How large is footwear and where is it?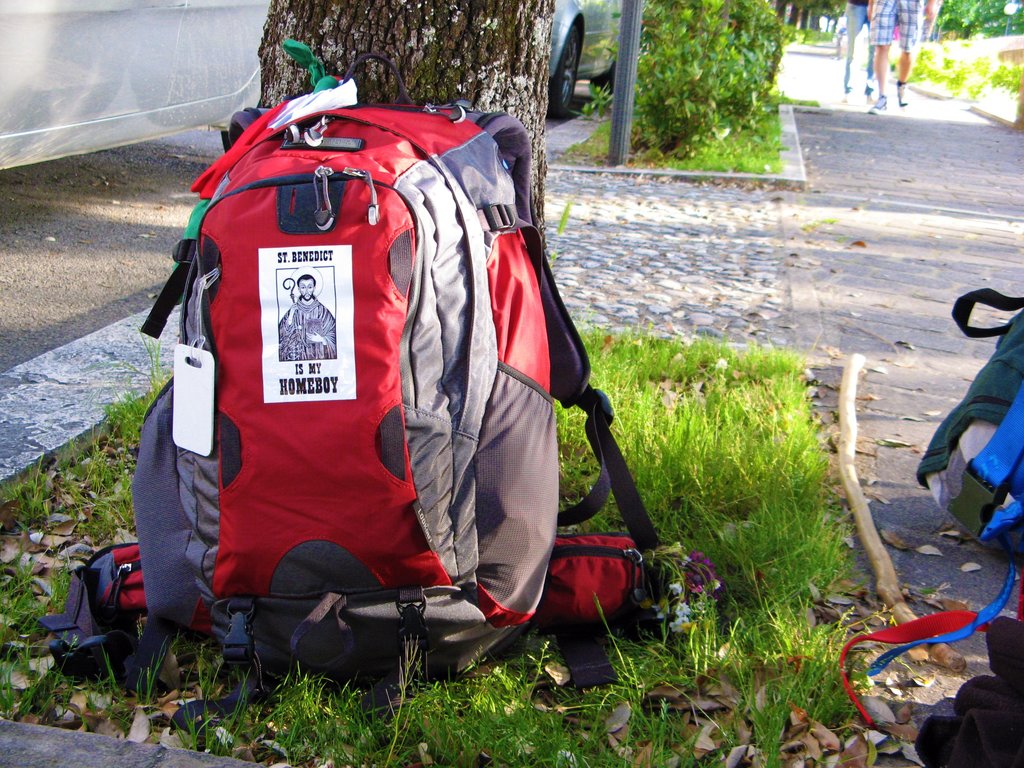
Bounding box: [x1=895, y1=86, x2=910, y2=108].
